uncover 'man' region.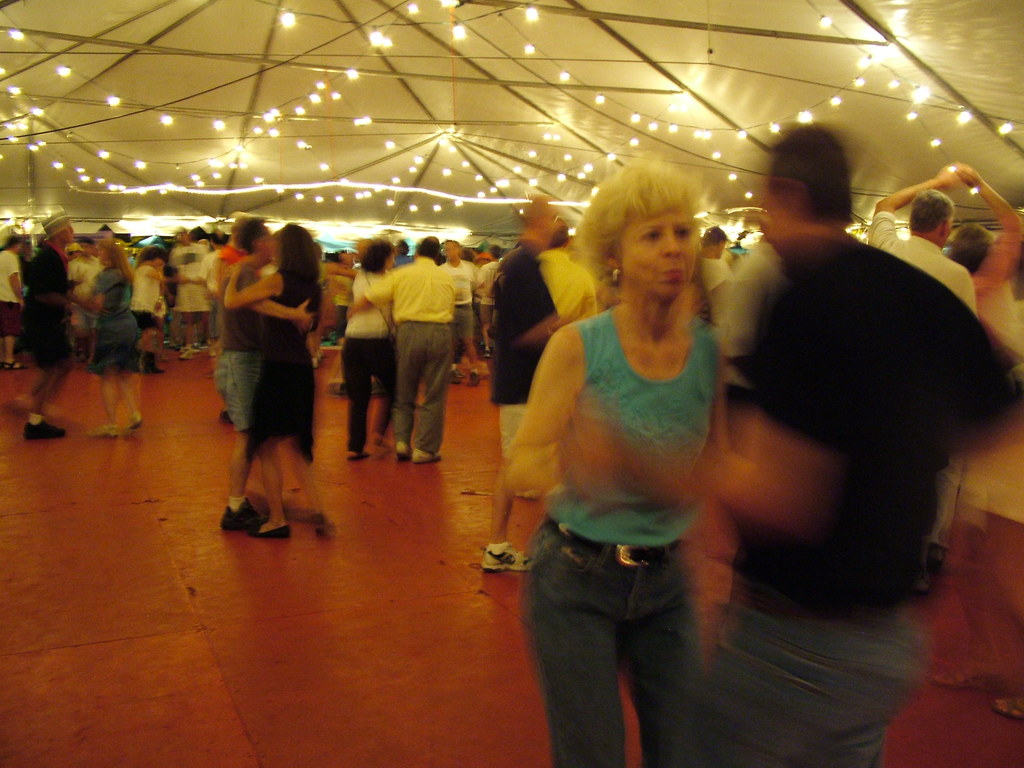
Uncovered: bbox=[671, 125, 1023, 767].
